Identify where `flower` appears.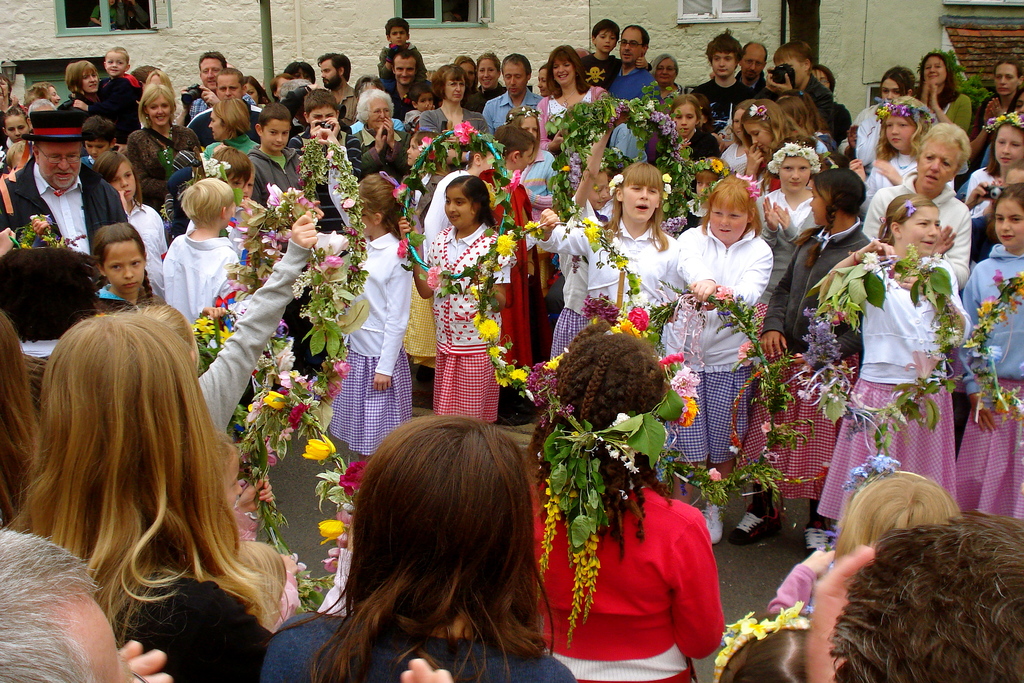
Appears at box(260, 226, 293, 259).
